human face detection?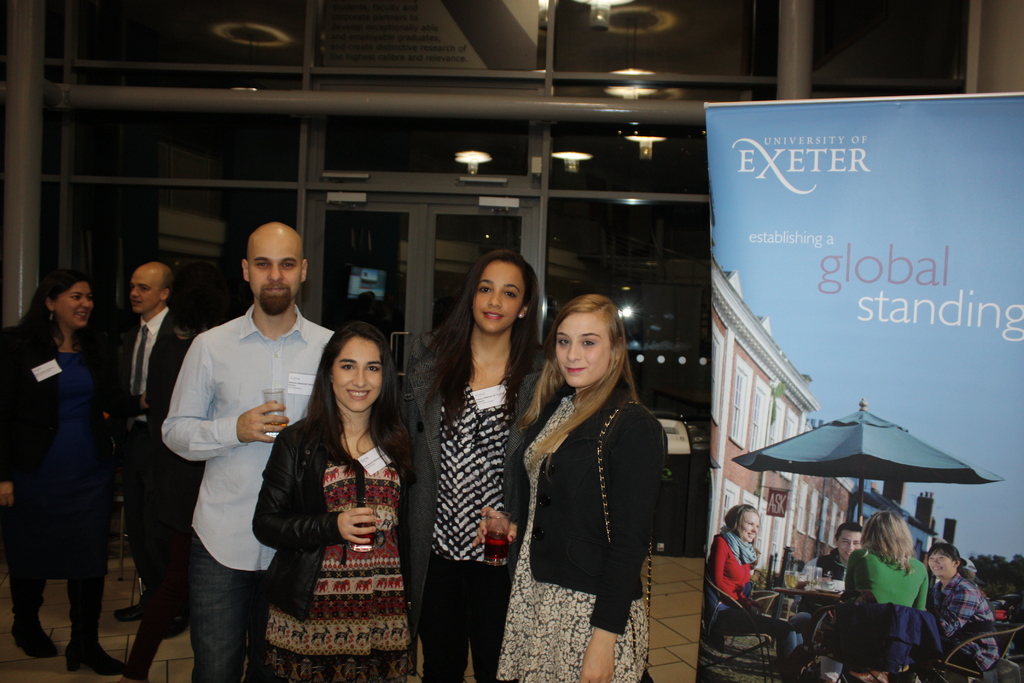
x1=131, y1=266, x2=158, y2=313
